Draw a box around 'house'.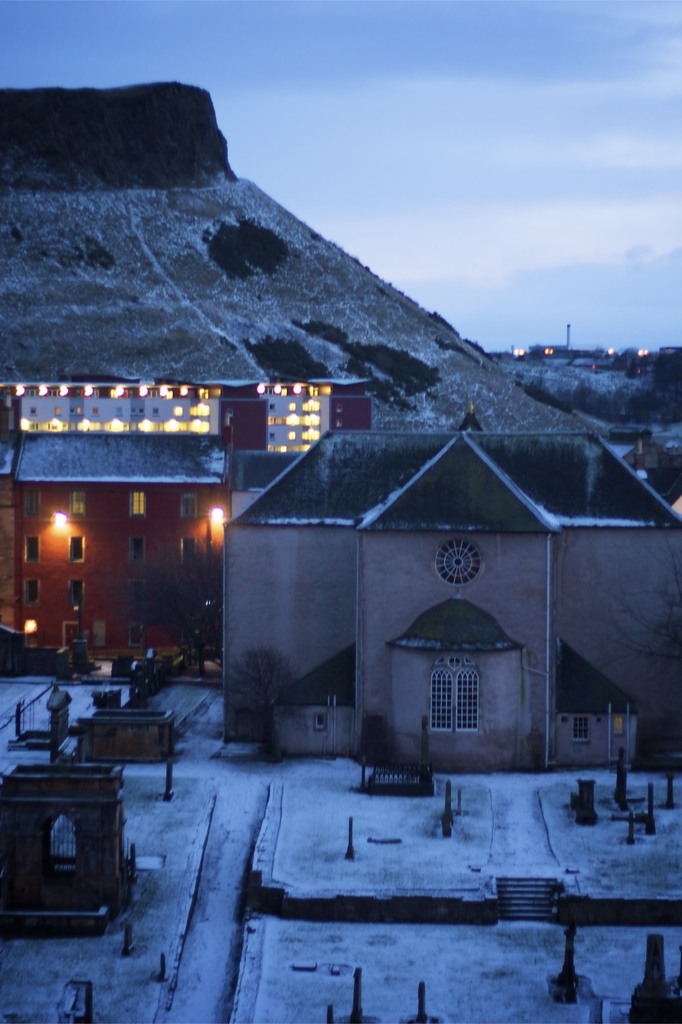
(x1=0, y1=381, x2=375, y2=669).
